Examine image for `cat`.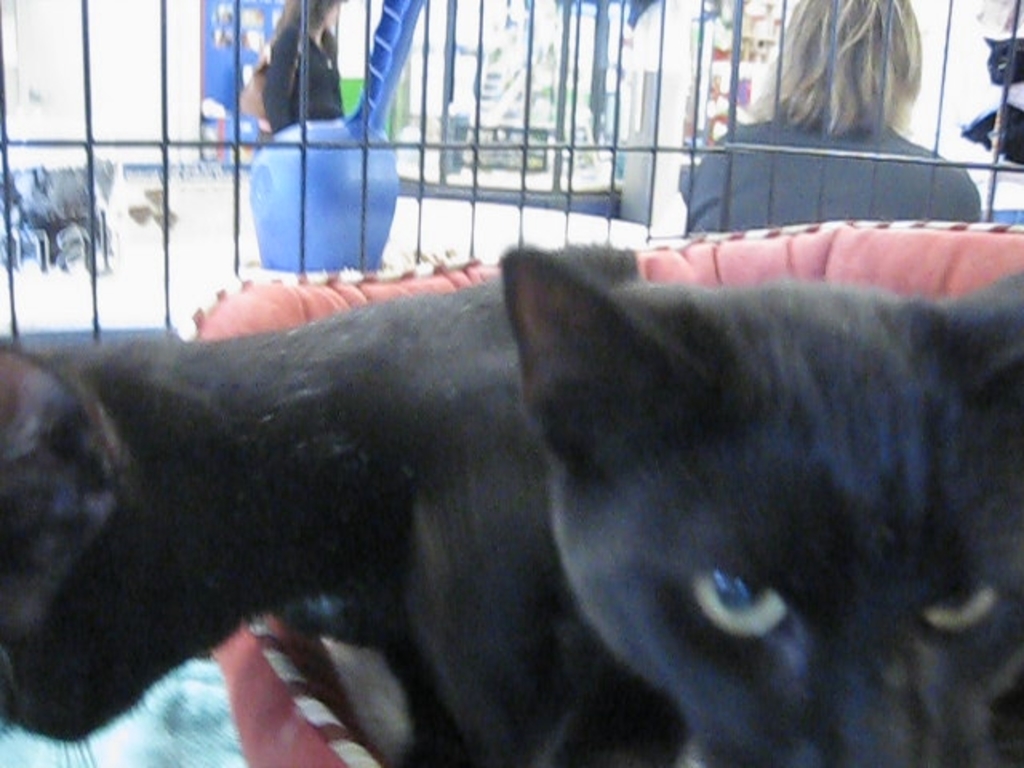
Examination result: Rect(957, 35, 1022, 170).
